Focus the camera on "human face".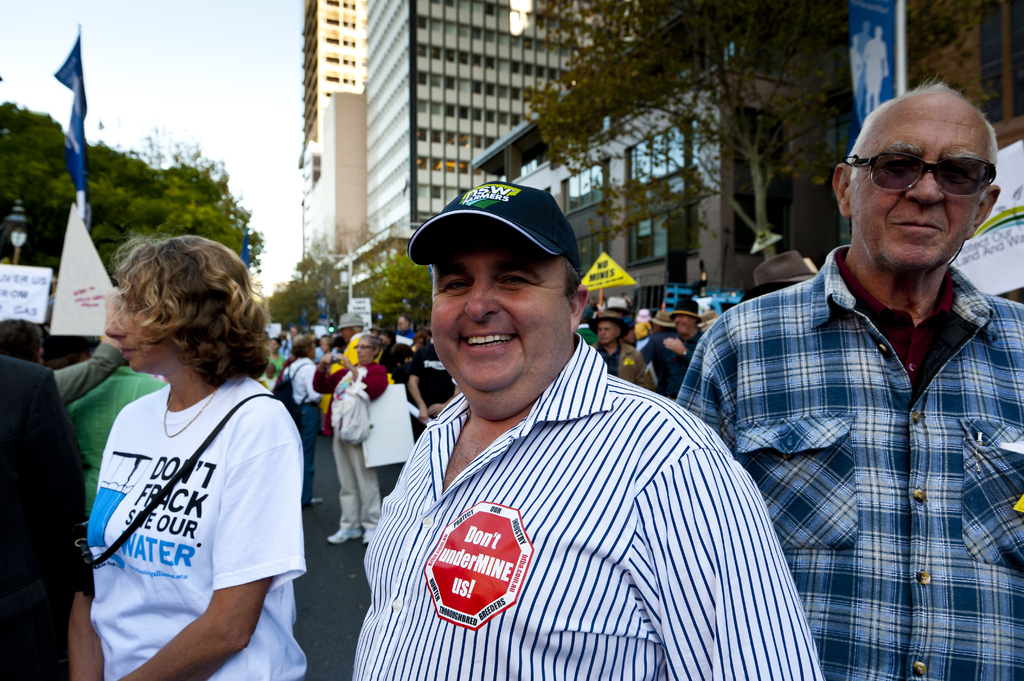
Focus region: <region>854, 101, 995, 275</region>.
